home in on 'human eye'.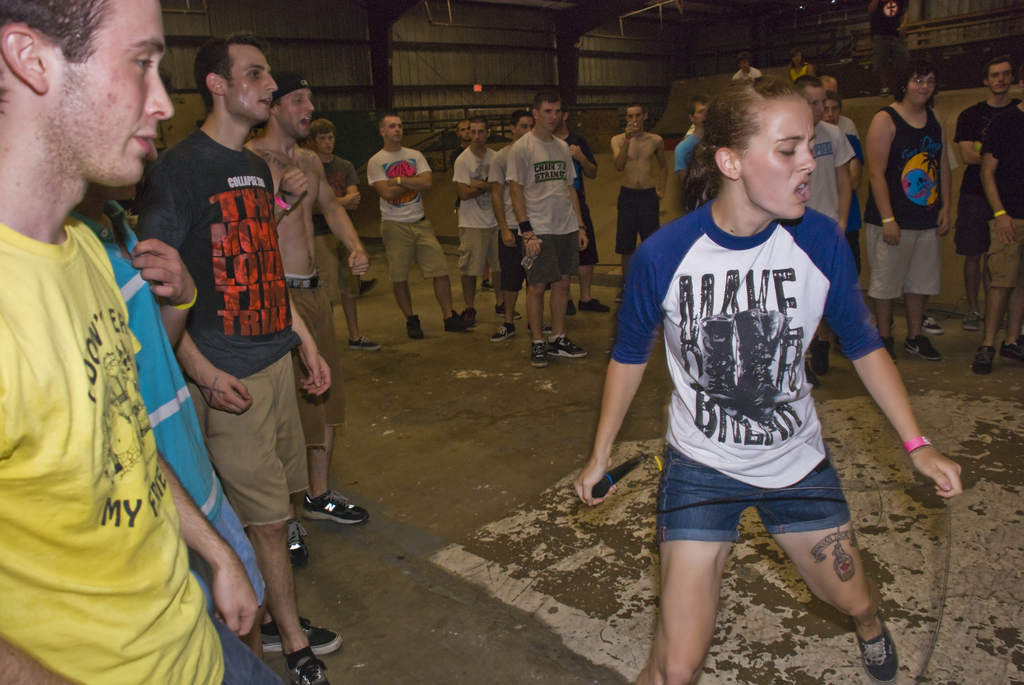
Homed in at (x1=468, y1=129, x2=476, y2=136).
